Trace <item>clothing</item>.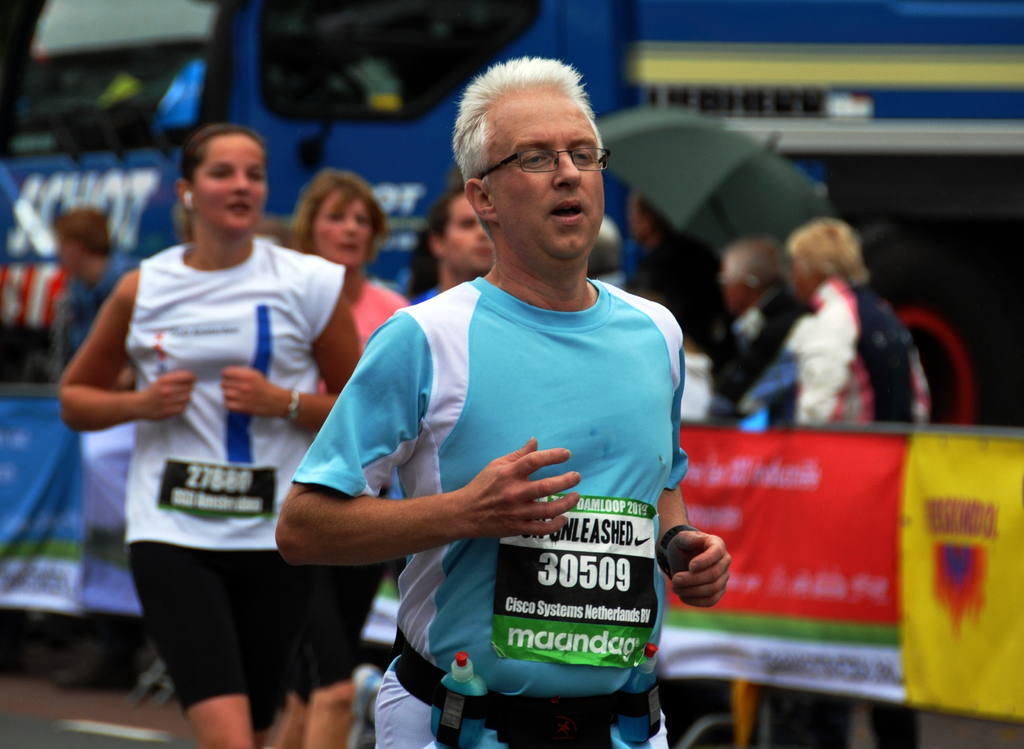
Traced to 317/240/696/713.
